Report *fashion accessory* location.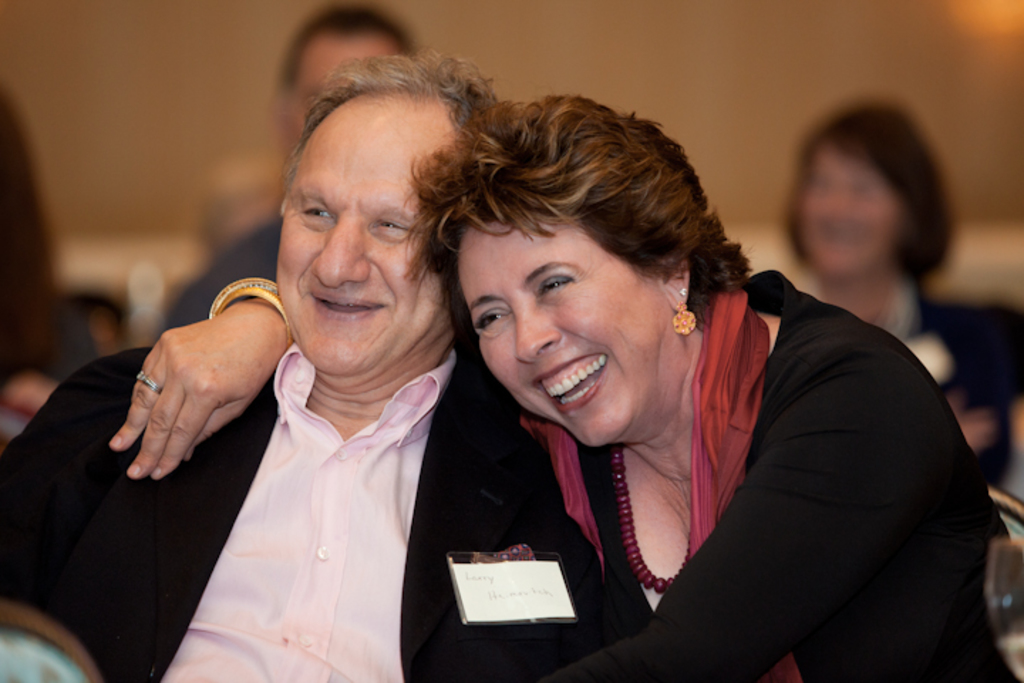
Report: box(673, 292, 697, 336).
